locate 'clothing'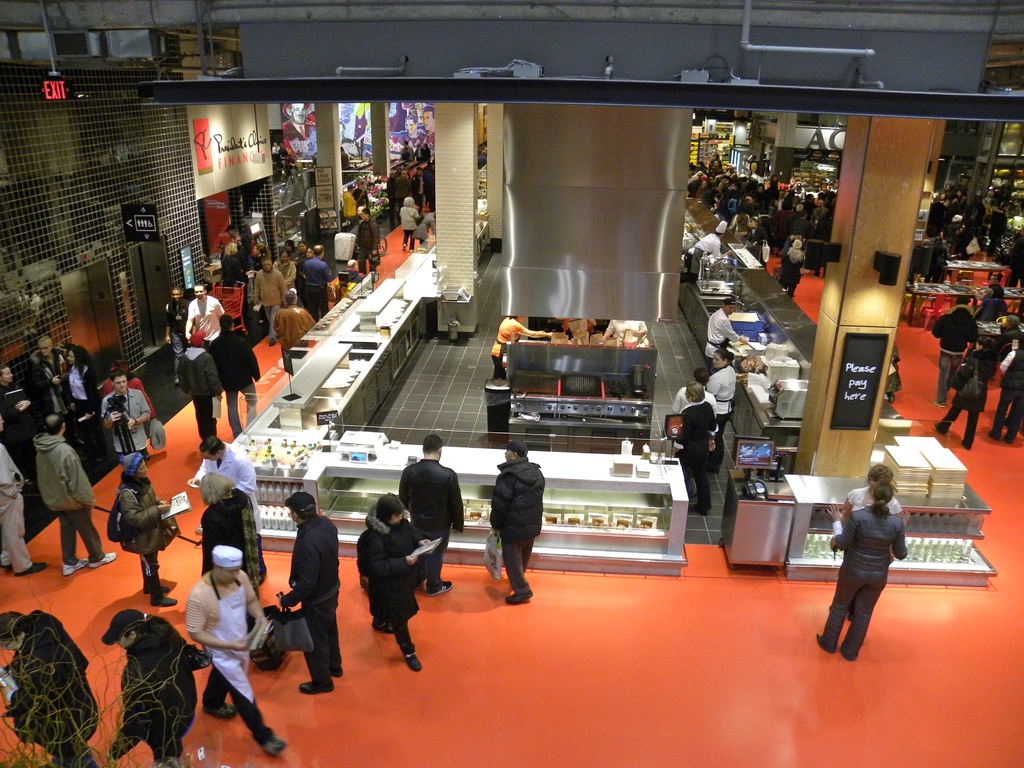
341:193:355:226
